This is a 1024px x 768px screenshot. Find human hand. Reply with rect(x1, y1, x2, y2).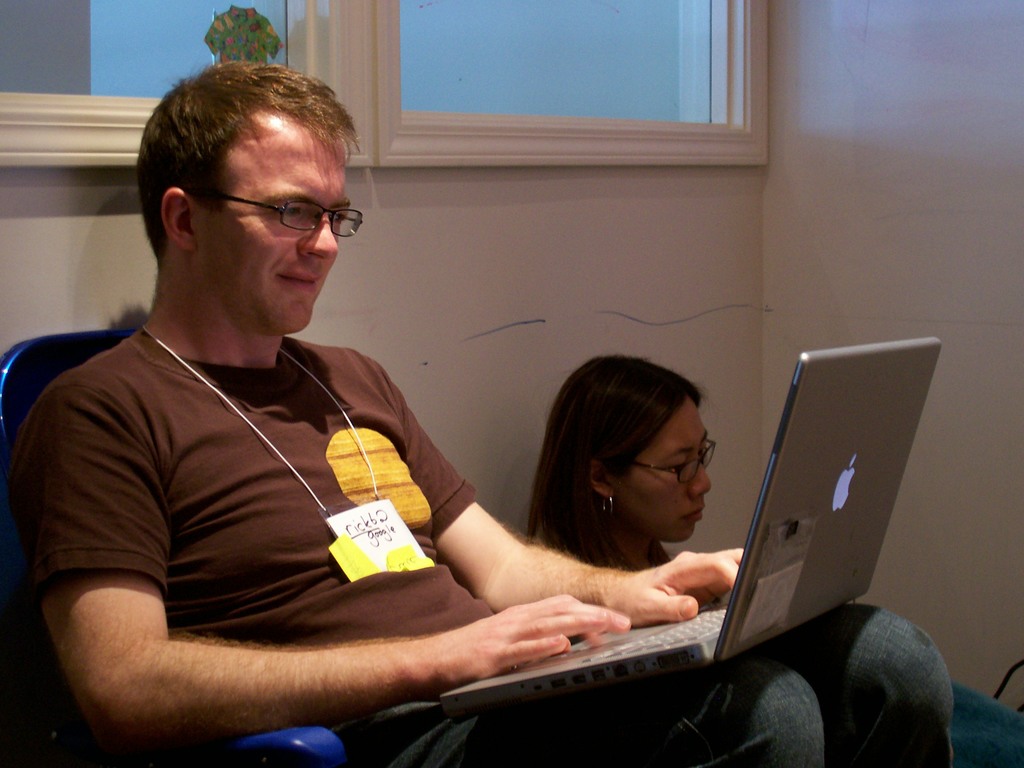
rect(442, 584, 639, 692).
